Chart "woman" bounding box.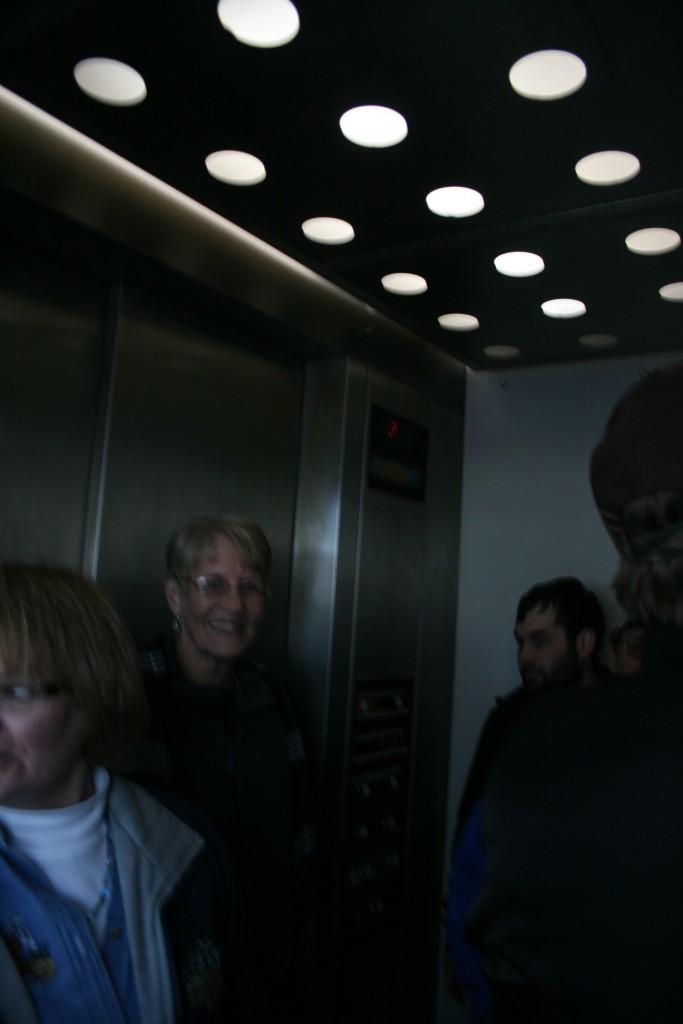
Charted: 110/513/316/1022.
